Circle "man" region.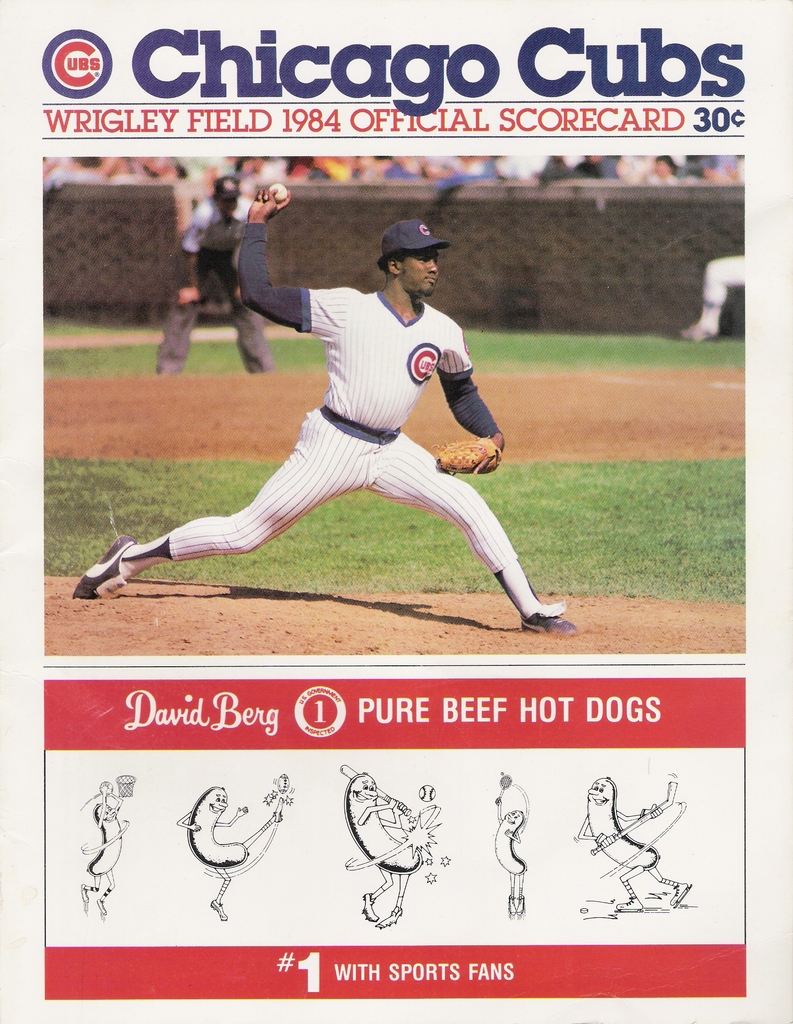
Region: [76,198,566,628].
